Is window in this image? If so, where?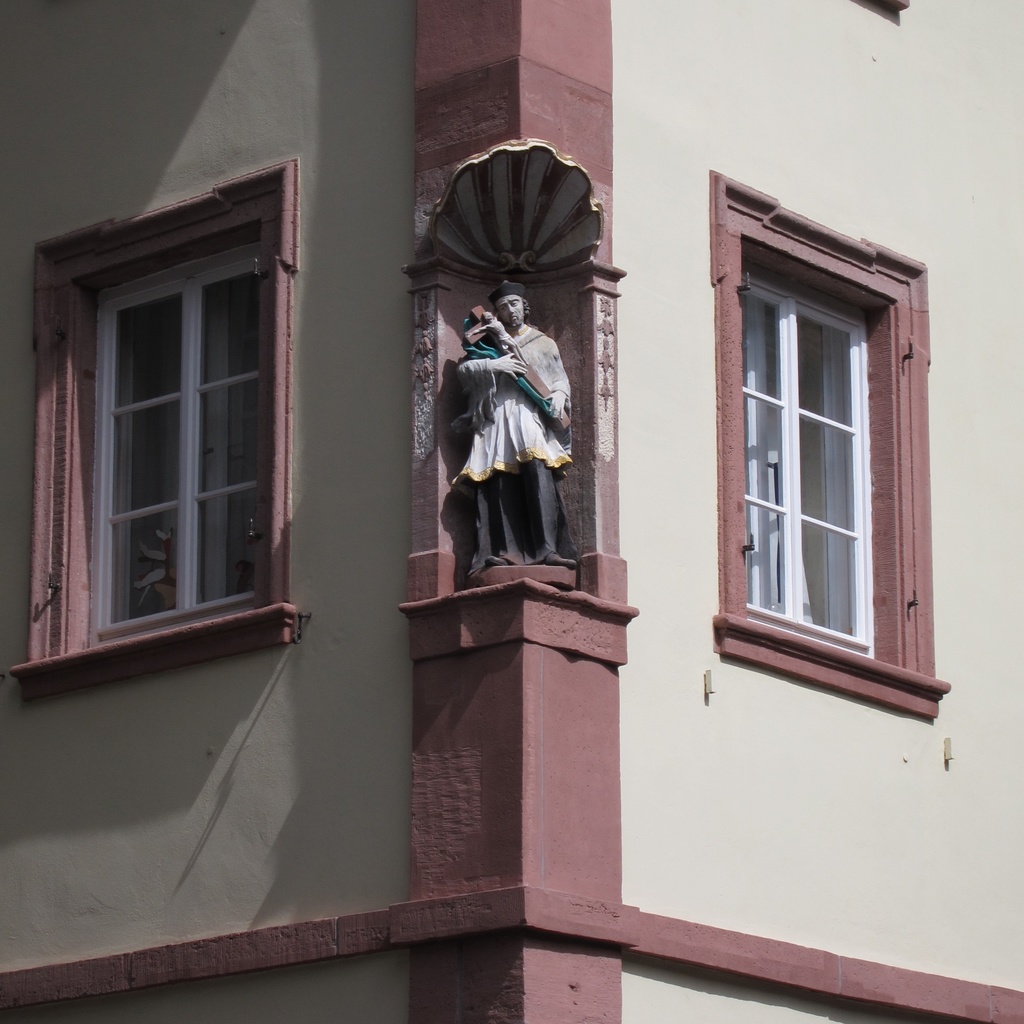
Yes, at <region>714, 180, 931, 712</region>.
